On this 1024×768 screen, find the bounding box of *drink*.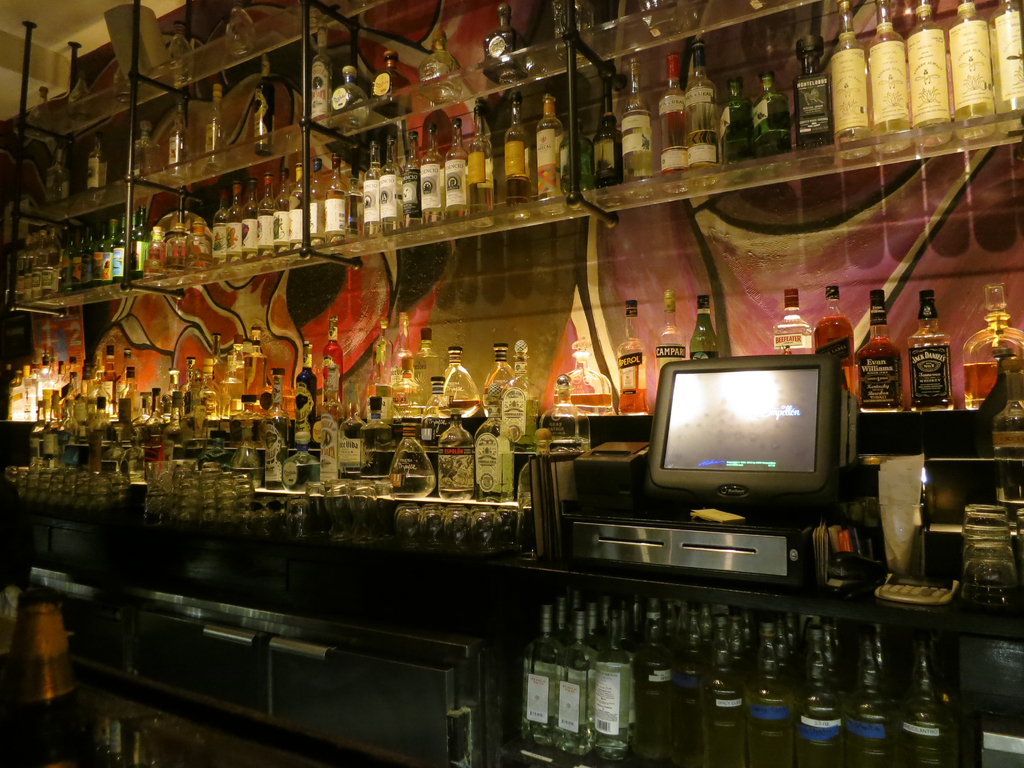
Bounding box: rect(482, 4, 526, 83).
